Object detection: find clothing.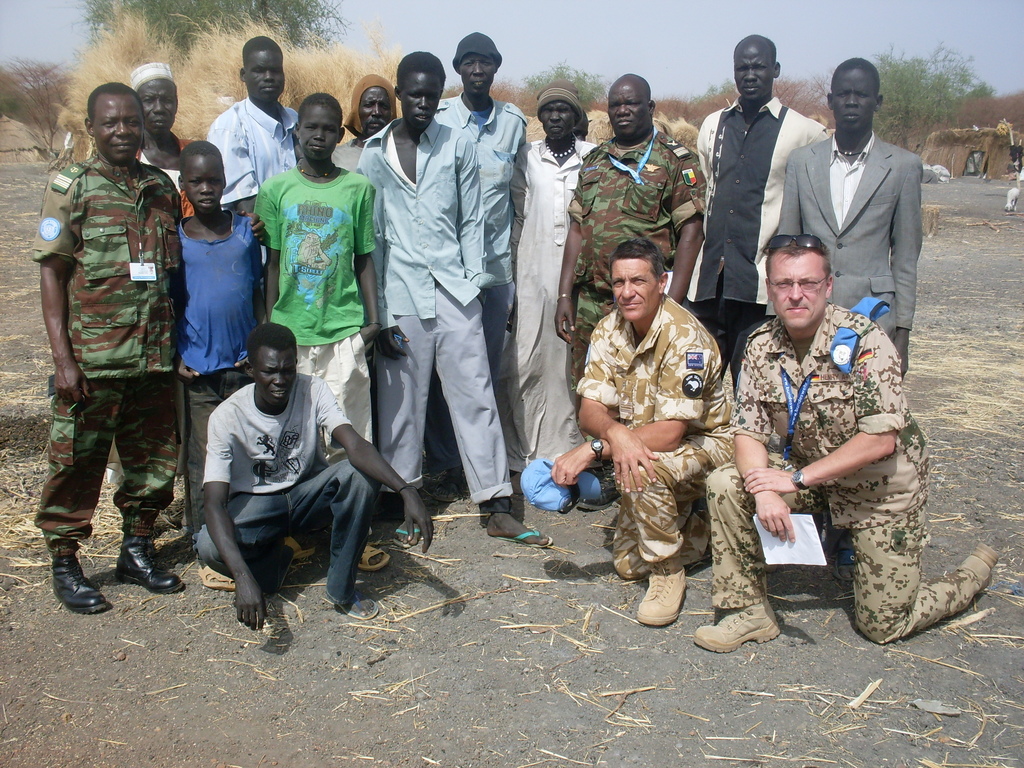
[left=136, top=132, right=187, bottom=183].
